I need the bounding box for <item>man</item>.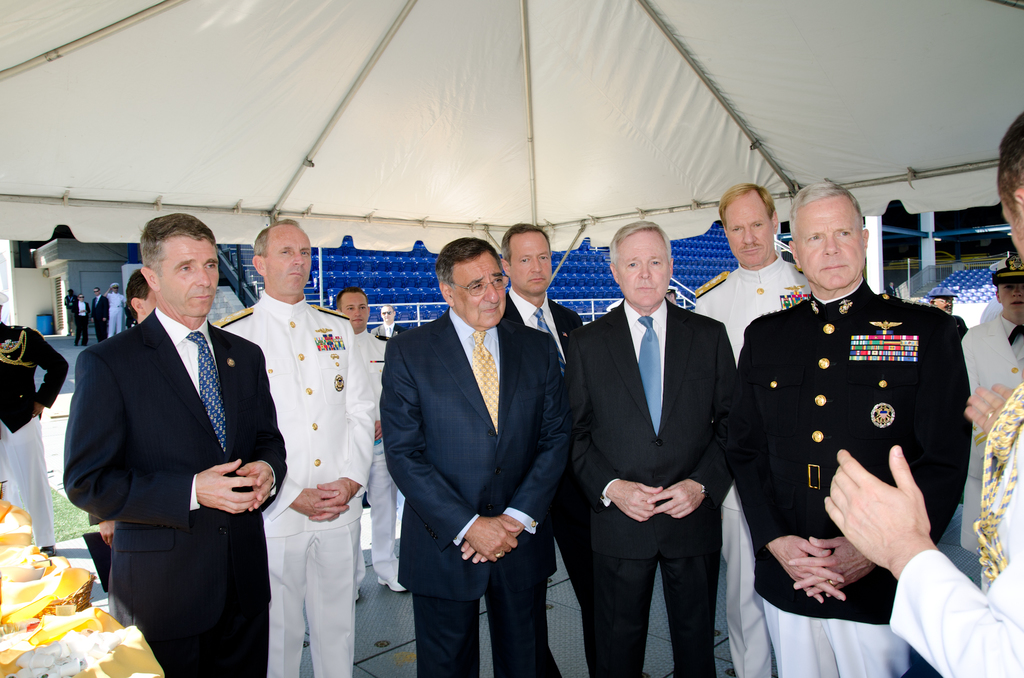
Here it is: box=[963, 247, 1023, 545].
